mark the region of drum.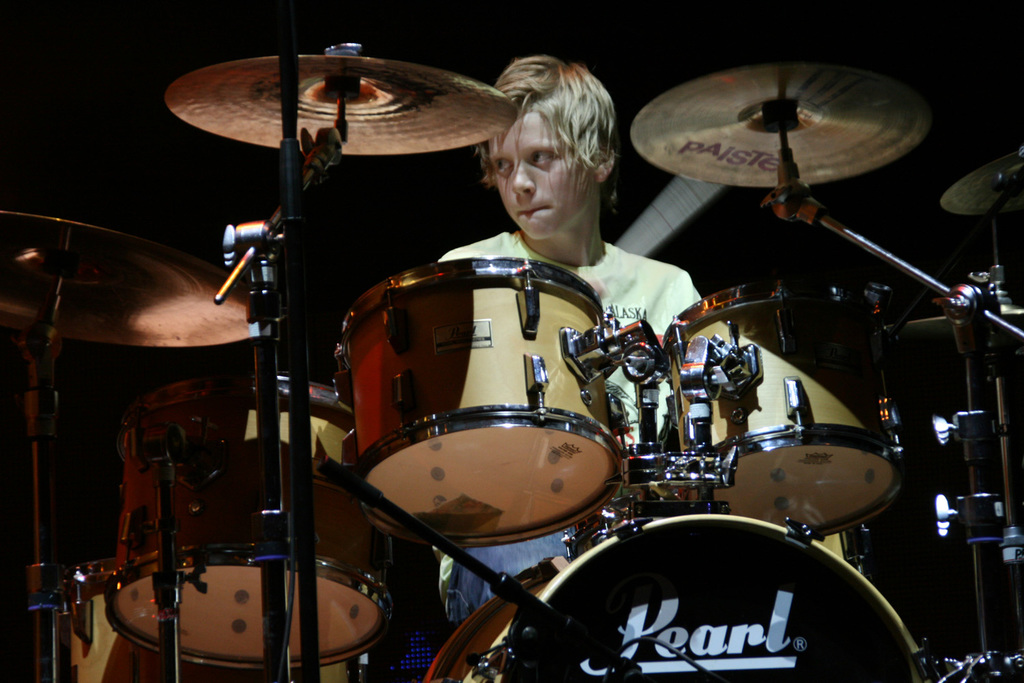
Region: x1=51, y1=560, x2=368, y2=682.
